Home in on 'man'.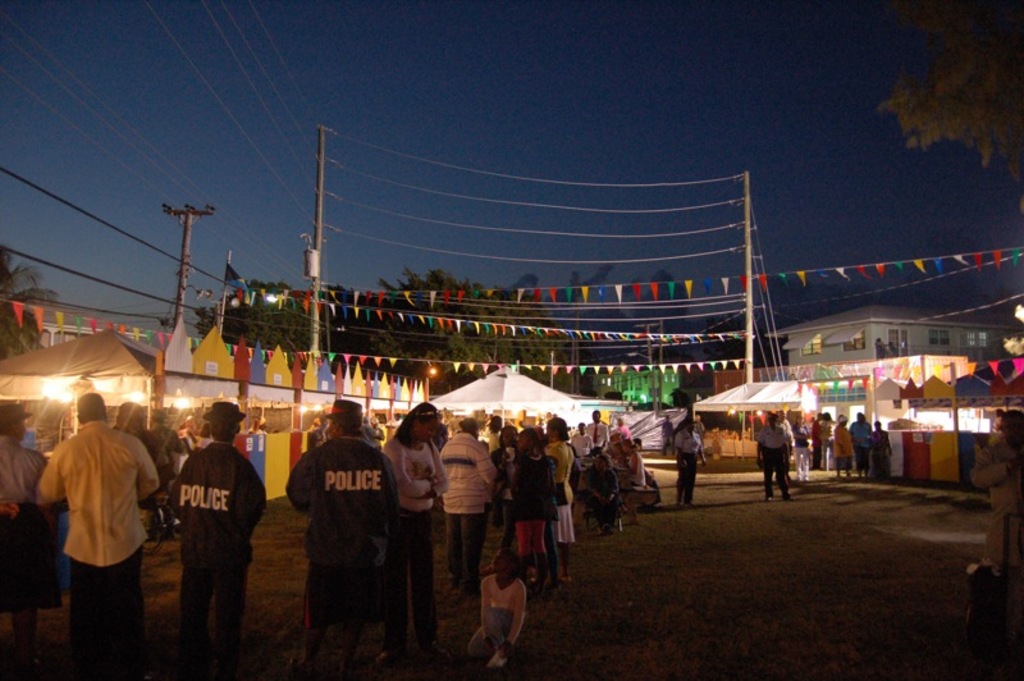
Homed in at 588/447/621/536.
